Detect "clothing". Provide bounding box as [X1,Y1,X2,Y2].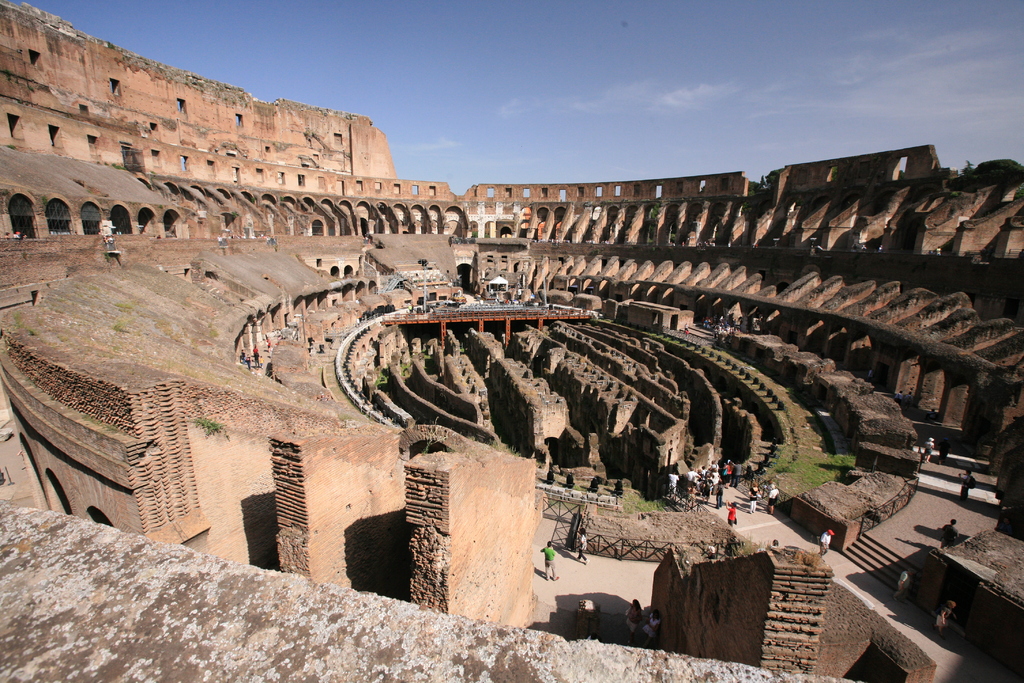
[6,236,10,238].
